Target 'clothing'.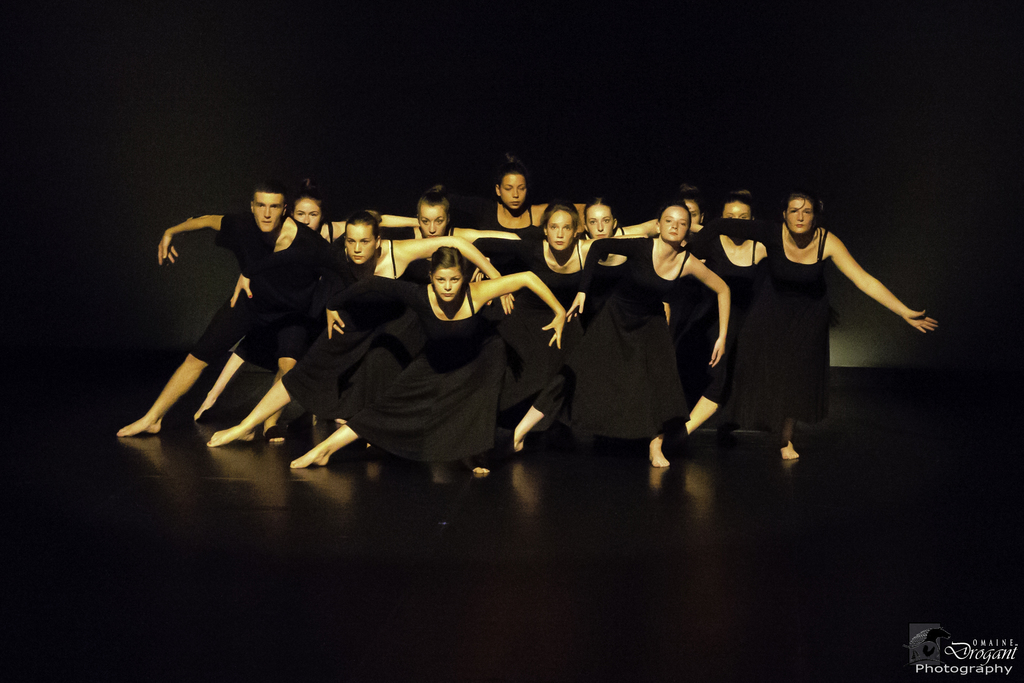
Target region: <region>194, 215, 337, 359</region>.
